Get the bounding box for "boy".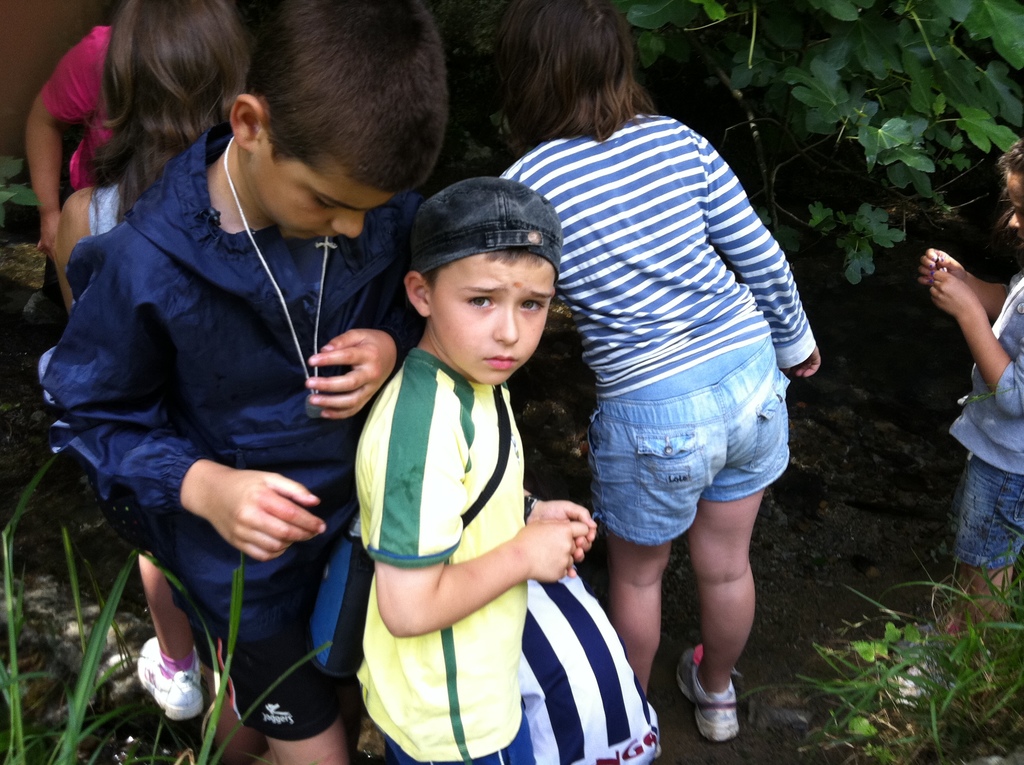
locate(42, 0, 456, 764).
